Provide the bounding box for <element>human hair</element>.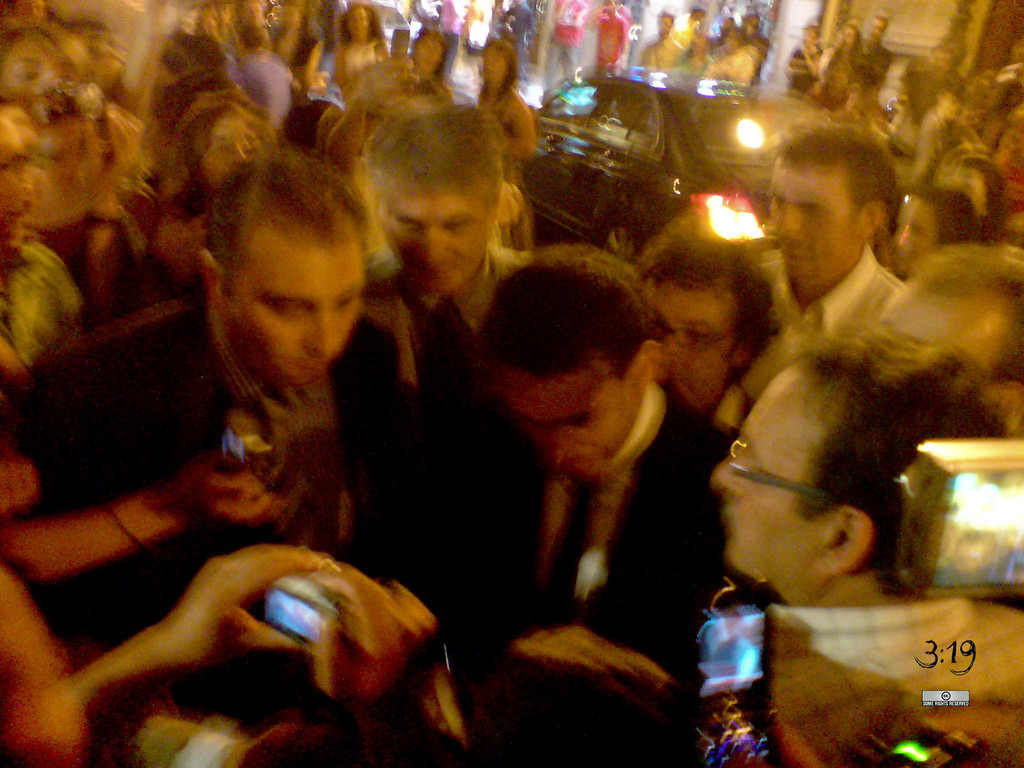
[476, 247, 648, 382].
